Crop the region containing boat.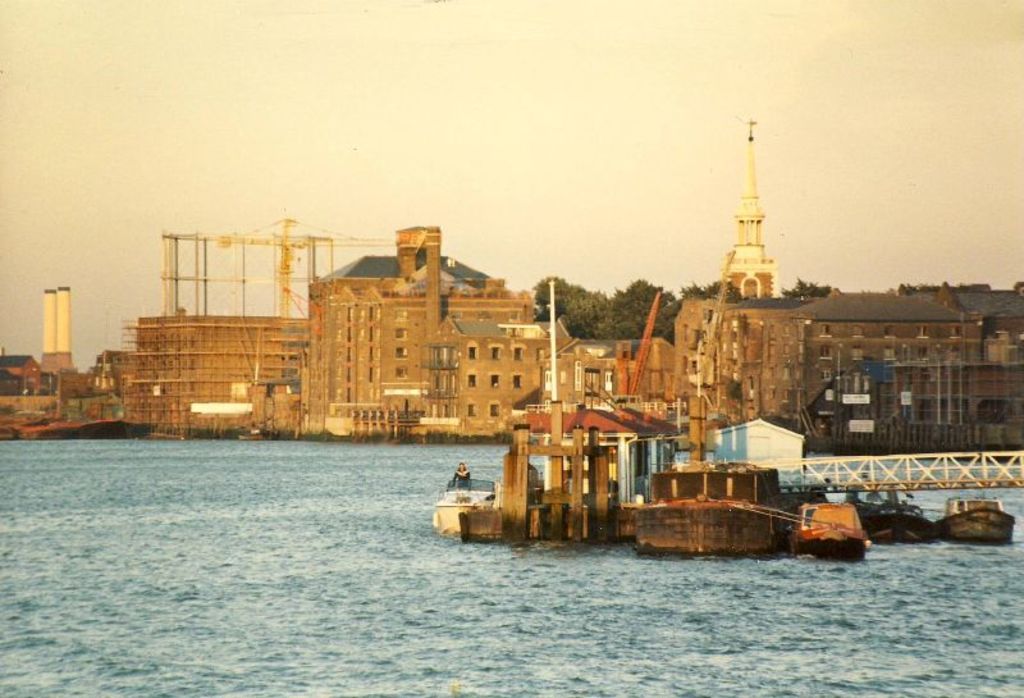
Crop region: [left=940, top=487, right=1023, bottom=543].
